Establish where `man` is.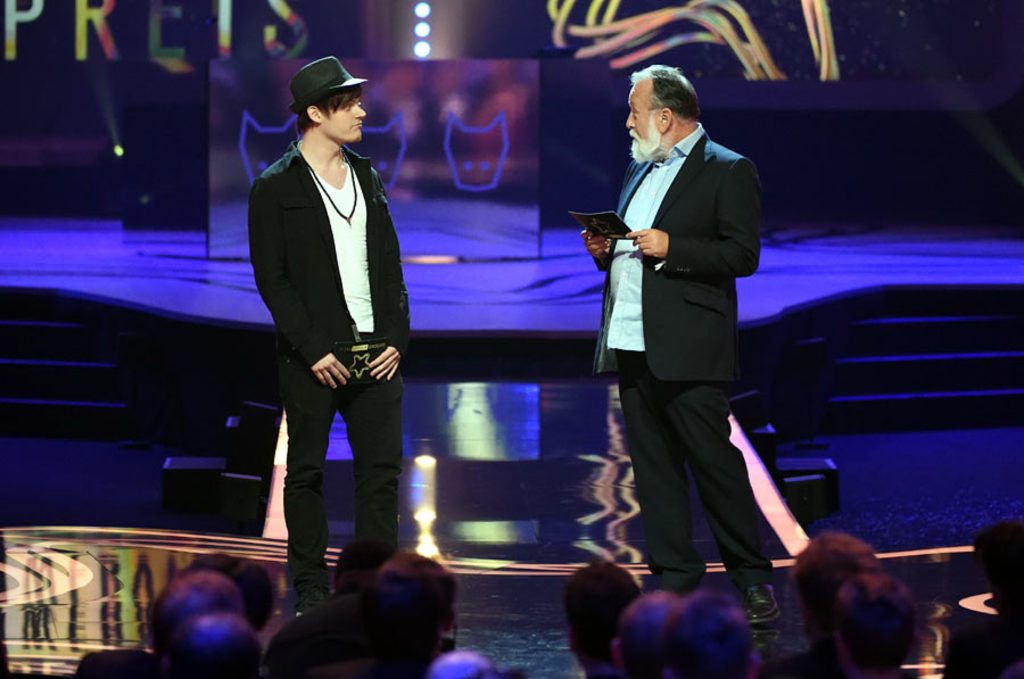
Established at (827,570,920,678).
